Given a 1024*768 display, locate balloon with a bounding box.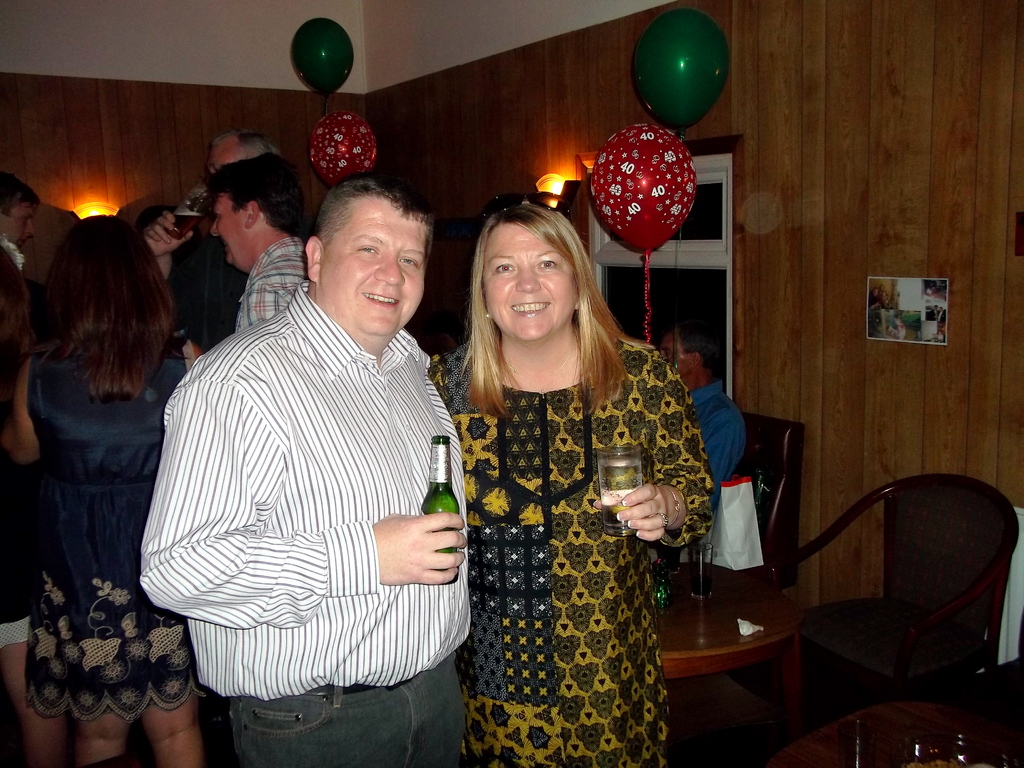
Located: {"left": 289, "top": 16, "right": 358, "bottom": 102}.
